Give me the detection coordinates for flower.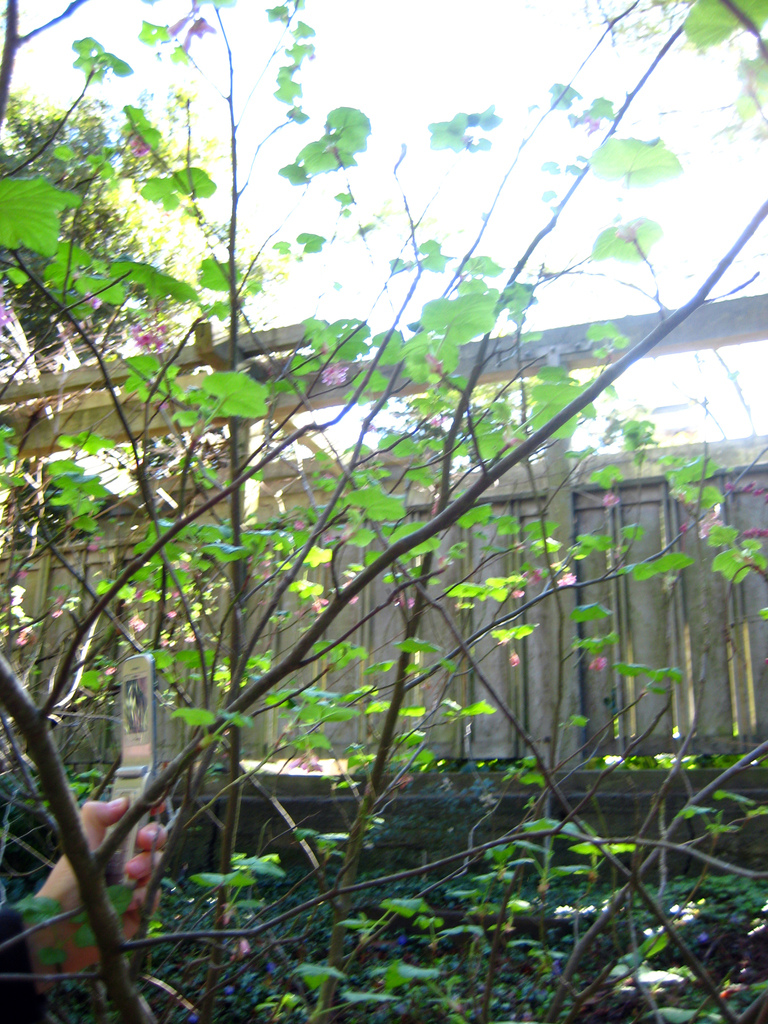
left=0, top=305, right=16, bottom=330.
